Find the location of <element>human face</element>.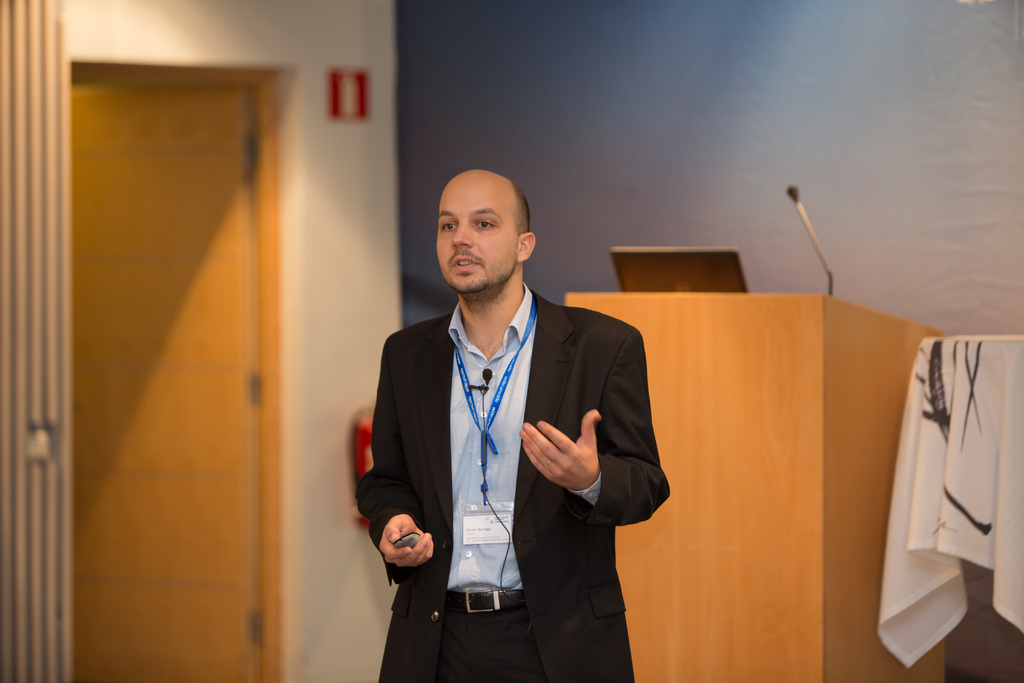
Location: (x1=436, y1=177, x2=518, y2=290).
